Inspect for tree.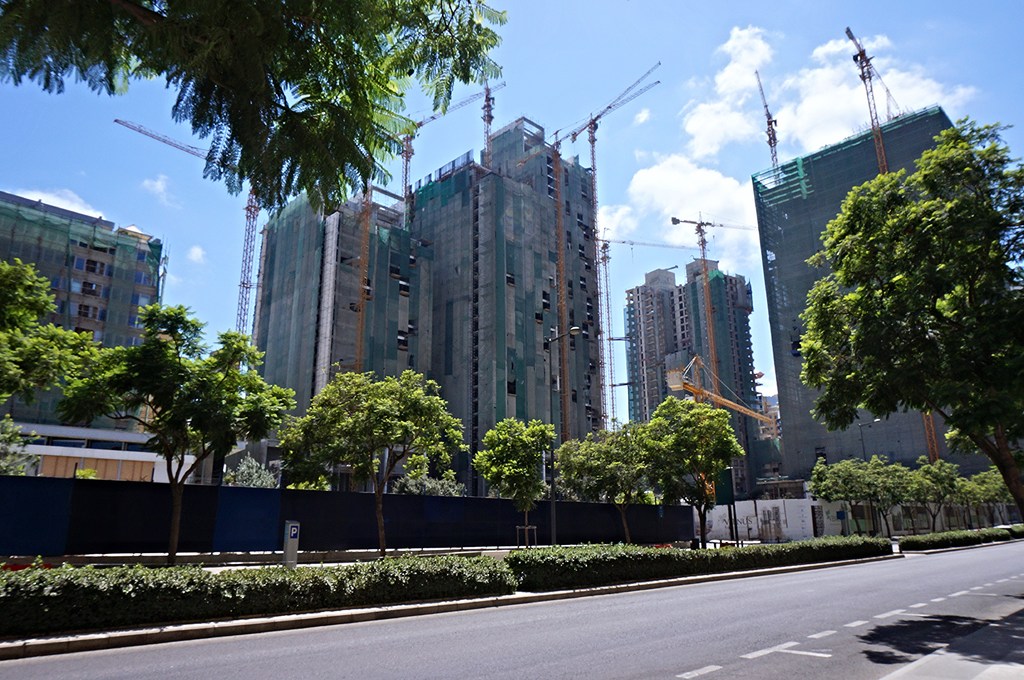
Inspection: locate(642, 396, 748, 546).
